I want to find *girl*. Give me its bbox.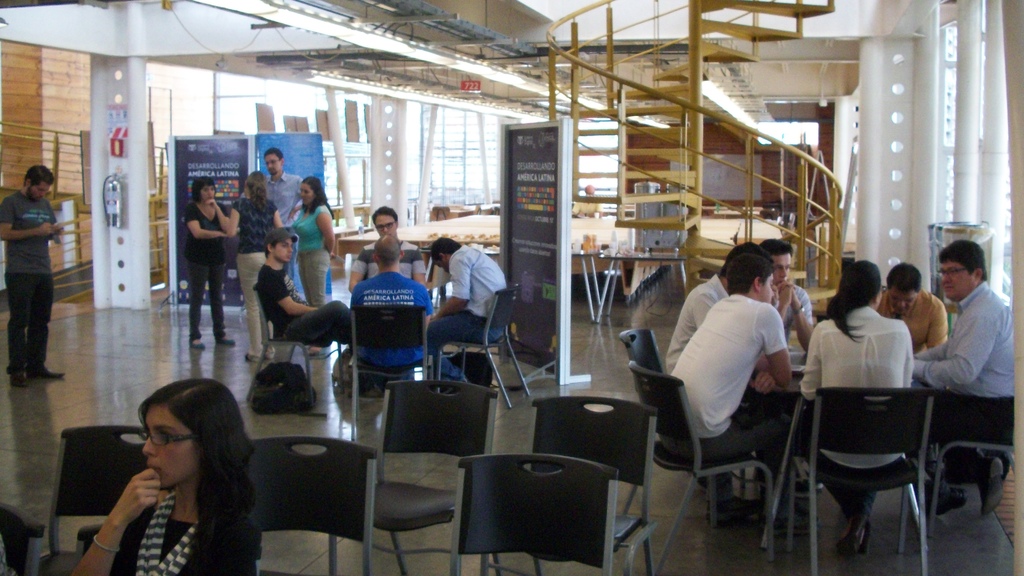
select_region(230, 168, 290, 361).
